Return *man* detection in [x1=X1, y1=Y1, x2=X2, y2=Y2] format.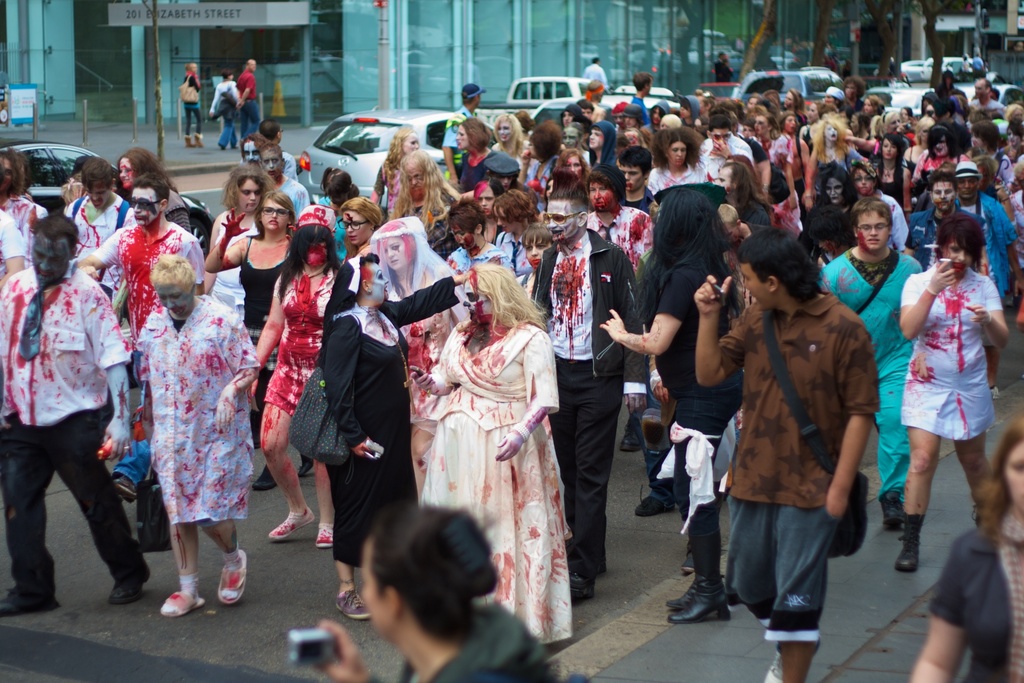
[x1=442, y1=81, x2=486, y2=185].
